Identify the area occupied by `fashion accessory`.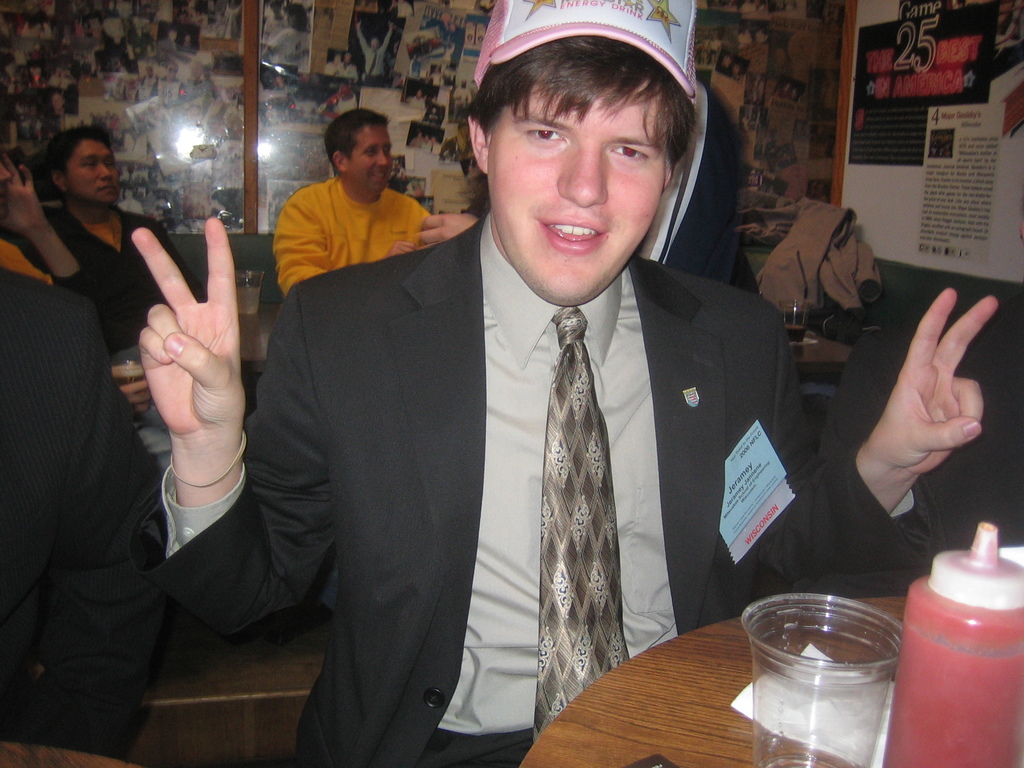
Area: 468 0 698 109.
